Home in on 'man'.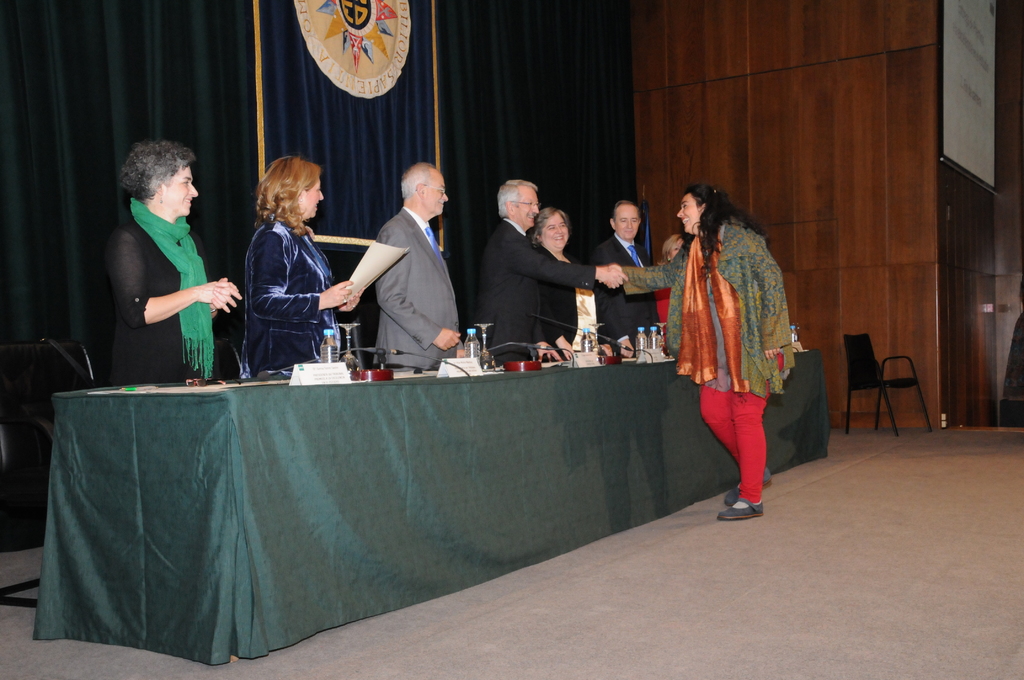
Homed in at detection(374, 162, 466, 372).
